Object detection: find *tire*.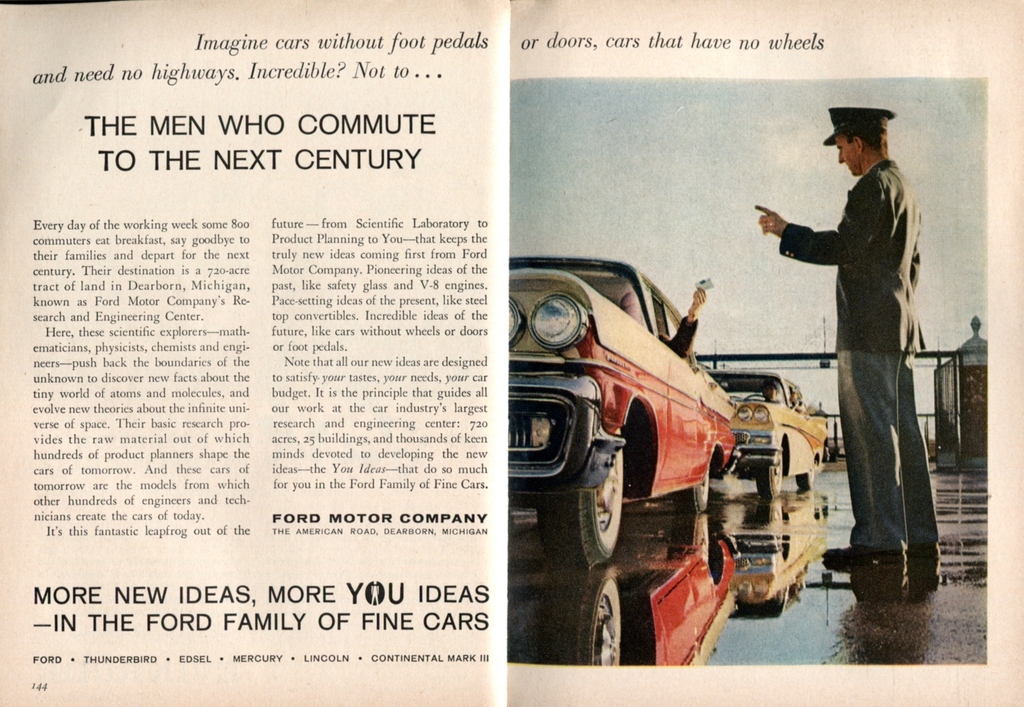
753, 439, 782, 499.
